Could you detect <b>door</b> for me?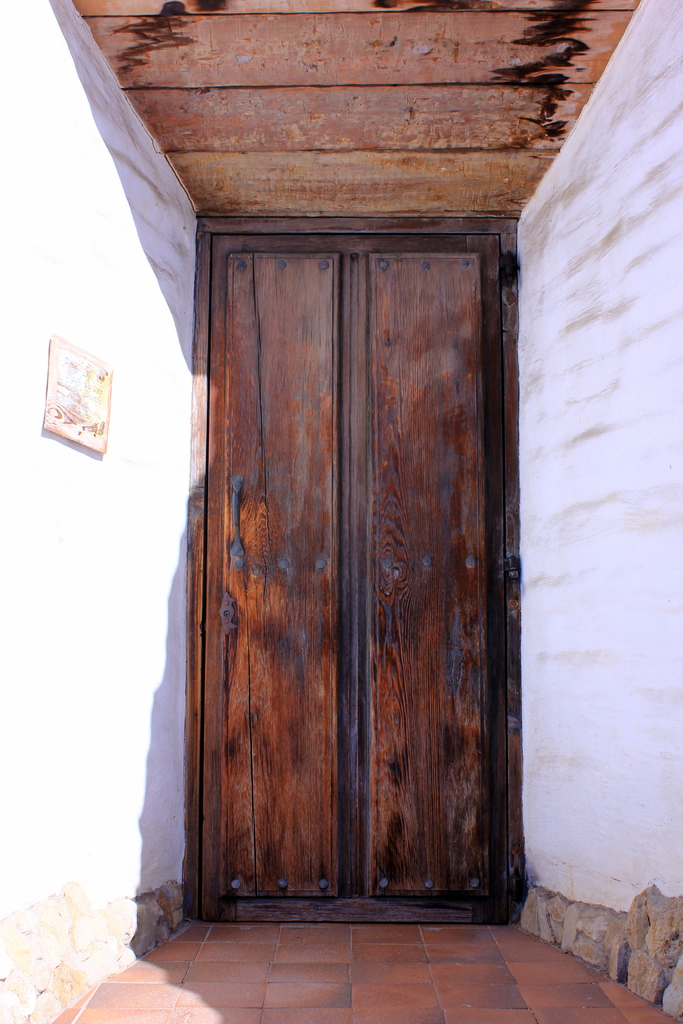
Detection result: left=182, top=207, right=516, bottom=966.
